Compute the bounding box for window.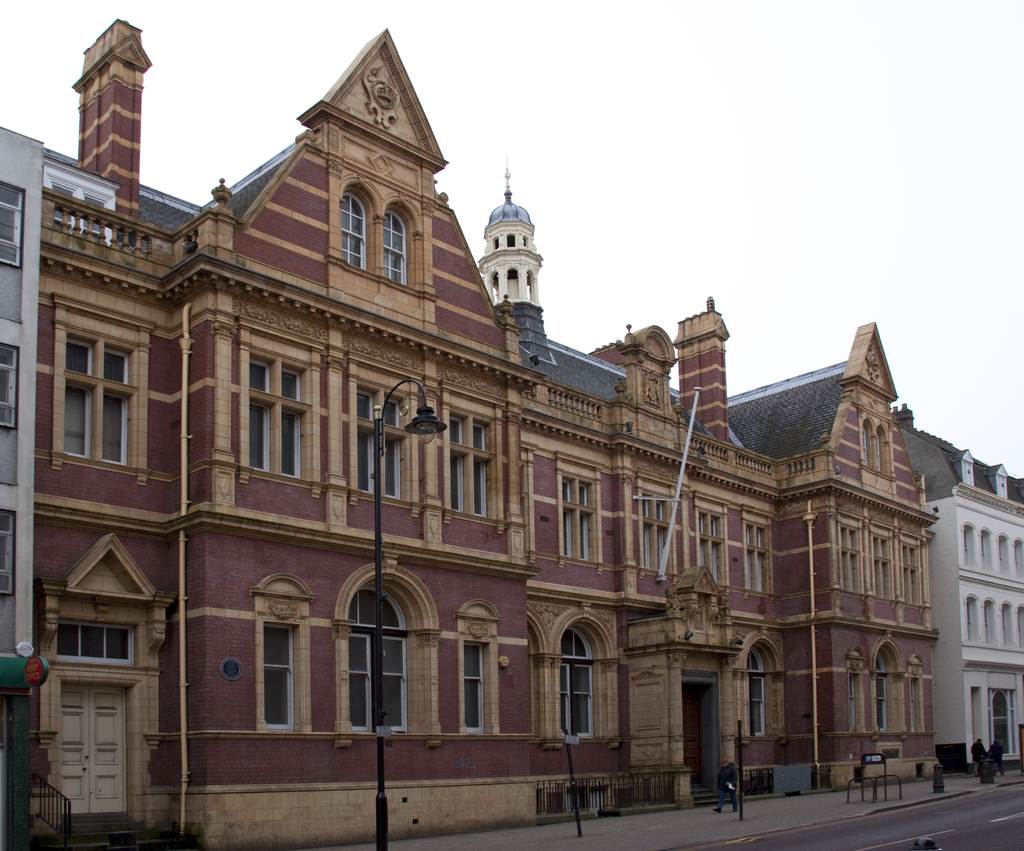
left=247, top=349, right=305, bottom=479.
